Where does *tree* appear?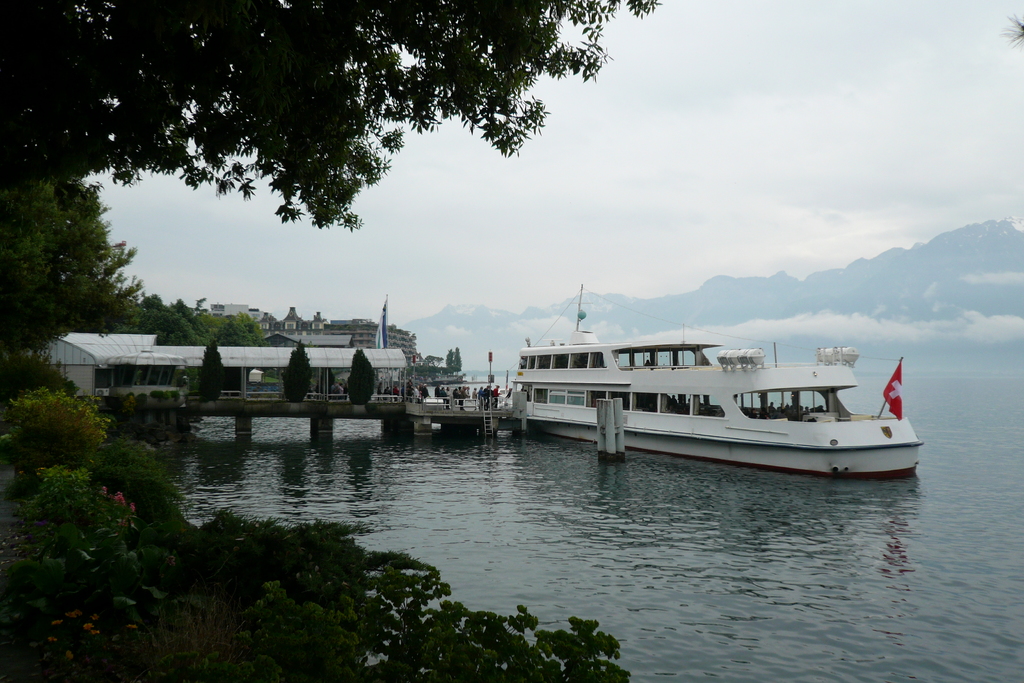
Appears at <box>193,349,223,399</box>.
